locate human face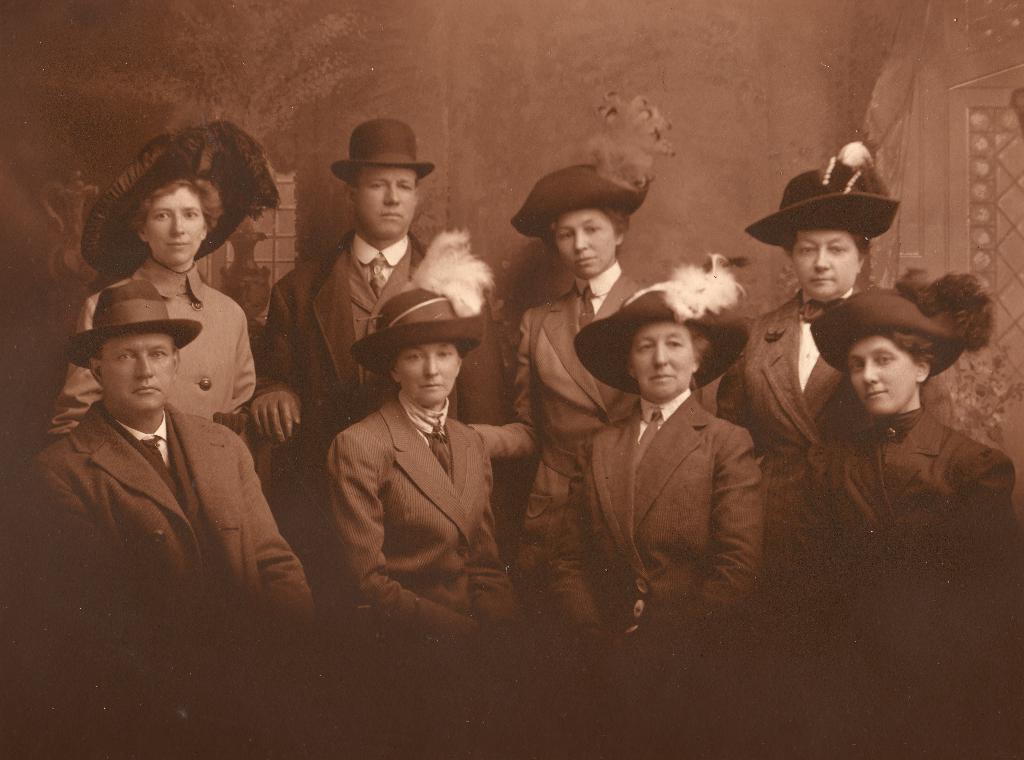
[x1=848, y1=335, x2=916, y2=415]
